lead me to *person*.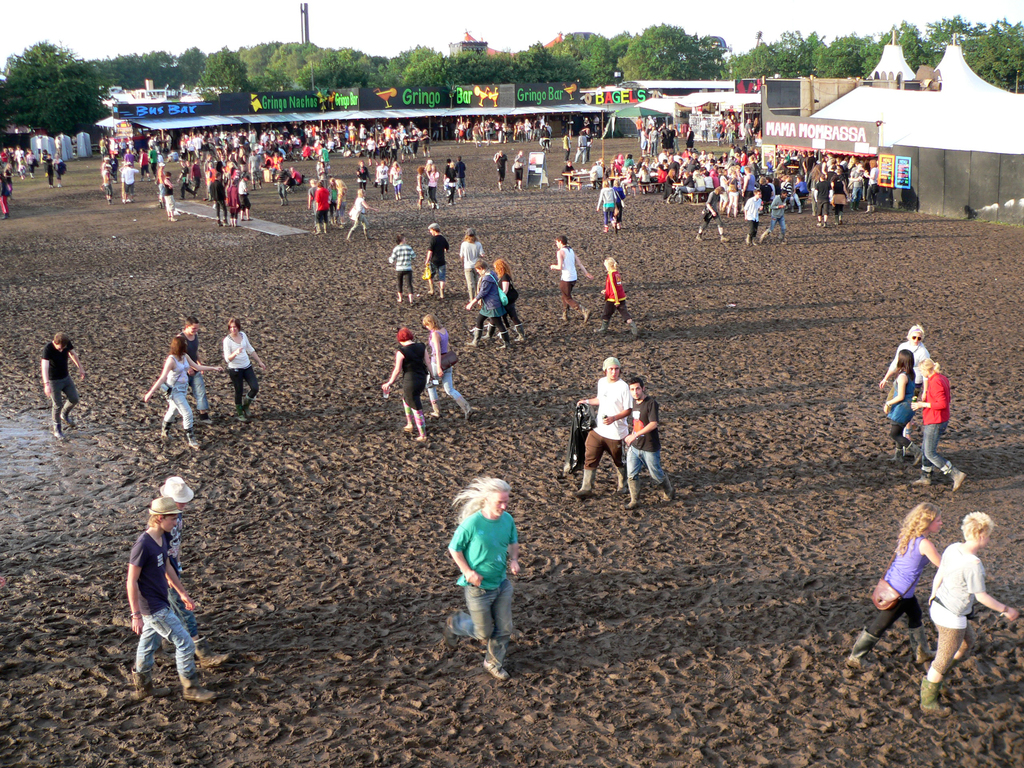
Lead to bbox=[551, 237, 593, 319].
